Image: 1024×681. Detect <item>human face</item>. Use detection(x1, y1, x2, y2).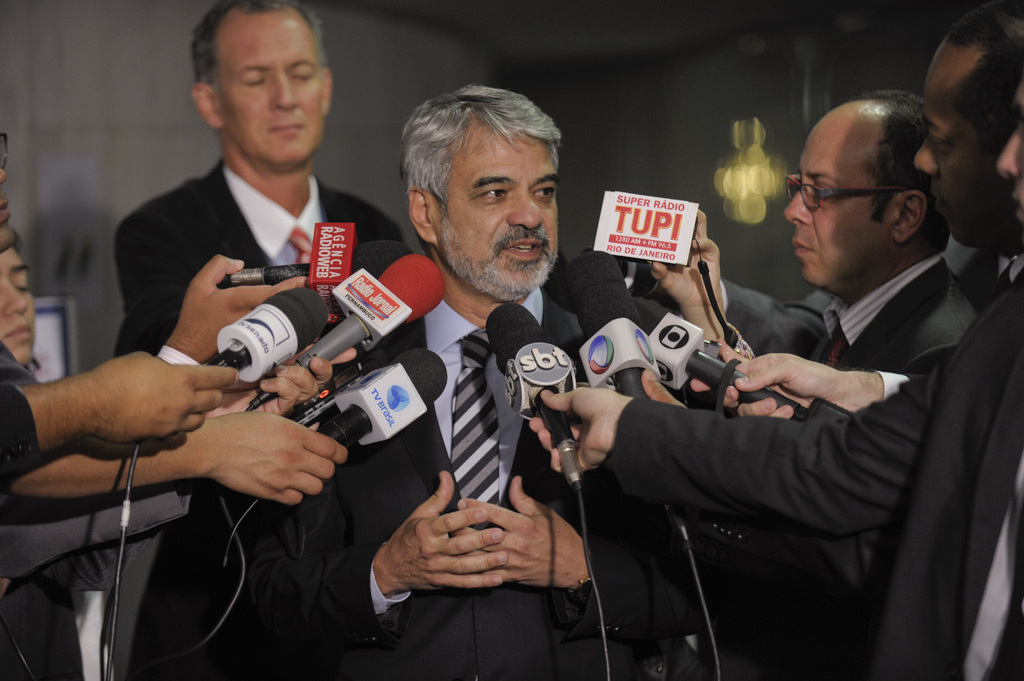
detection(781, 117, 893, 286).
